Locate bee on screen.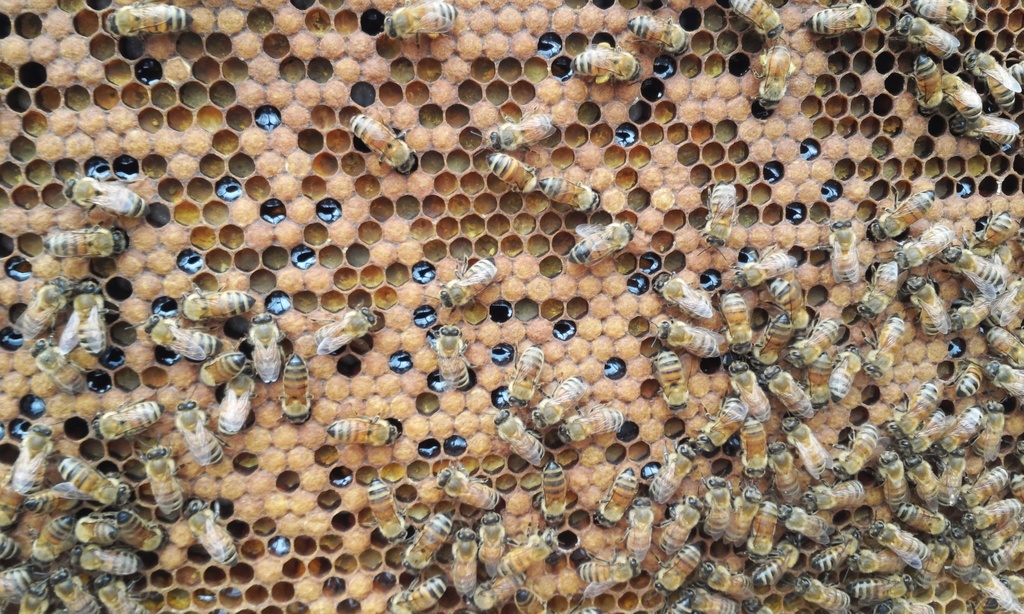
On screen at detection(518, 584, 547, 613).
